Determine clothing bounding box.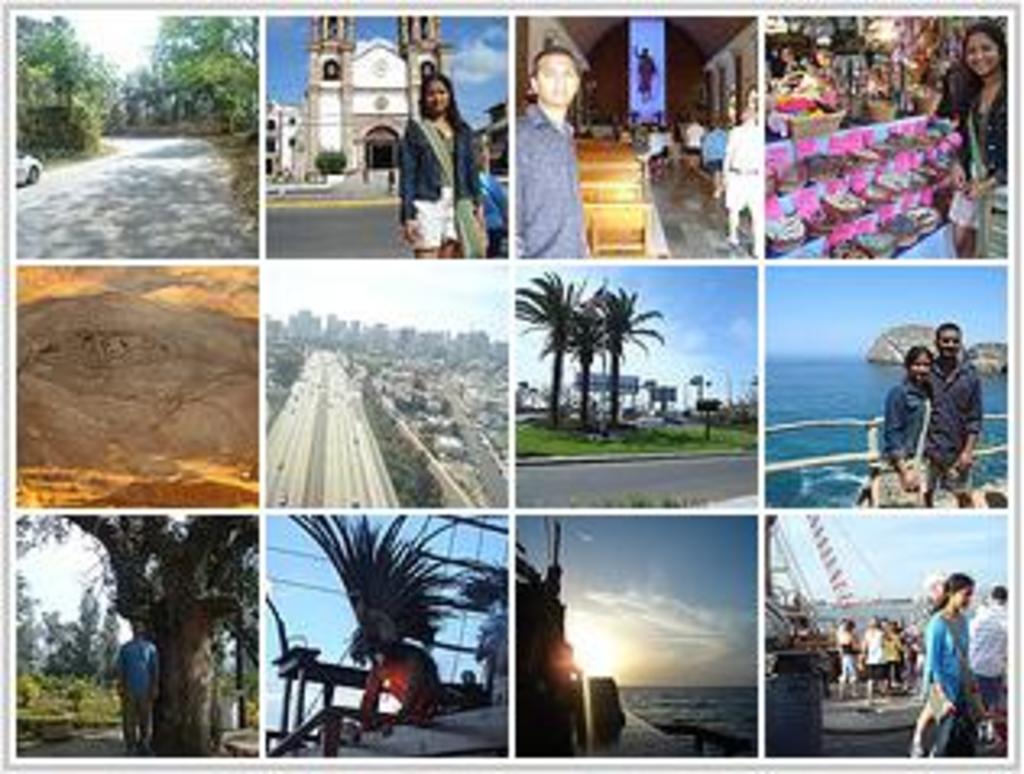
Determined: {"left": 486, "top": 168, "right": 506, "bottom": 256}.
